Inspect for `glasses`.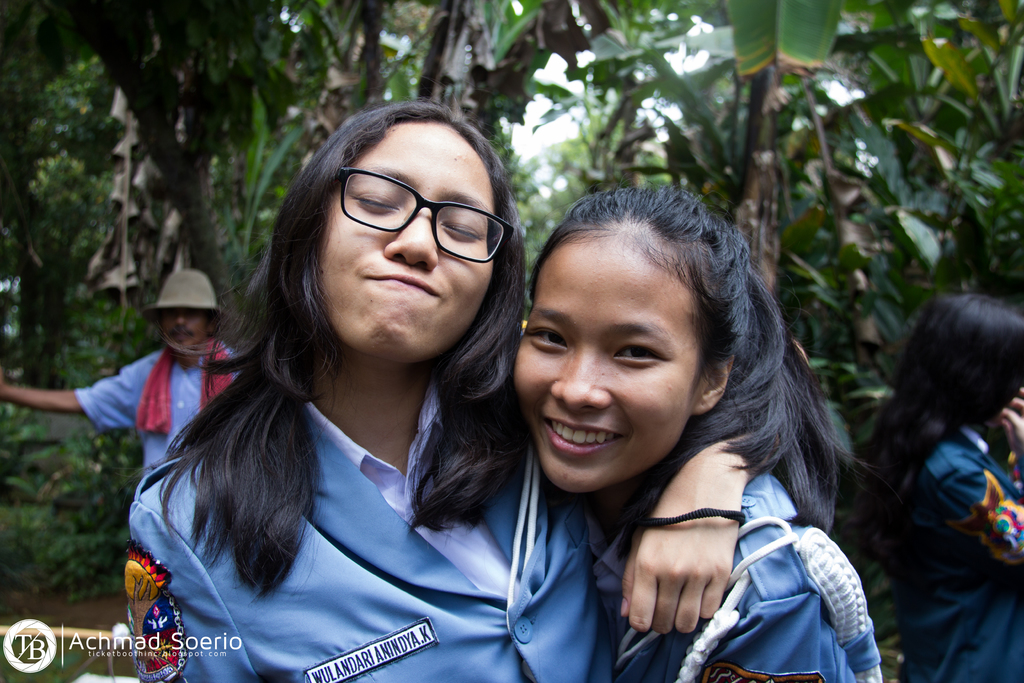
Inspection: {"x1": 301, "y1": 176, "x2": 515, "y2": 261}.
